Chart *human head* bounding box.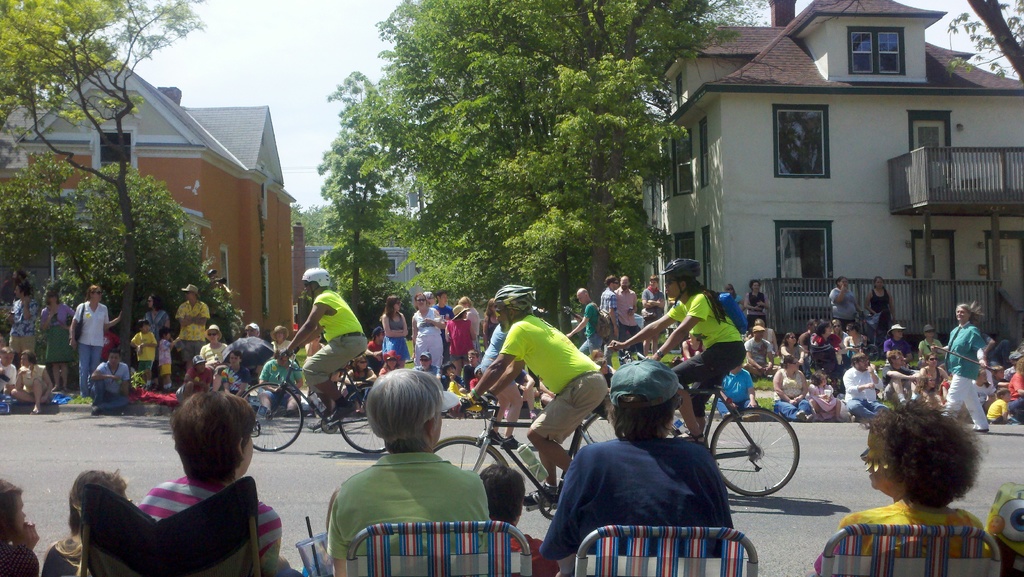
Charted: bbox(227, 352, 243, 373).
